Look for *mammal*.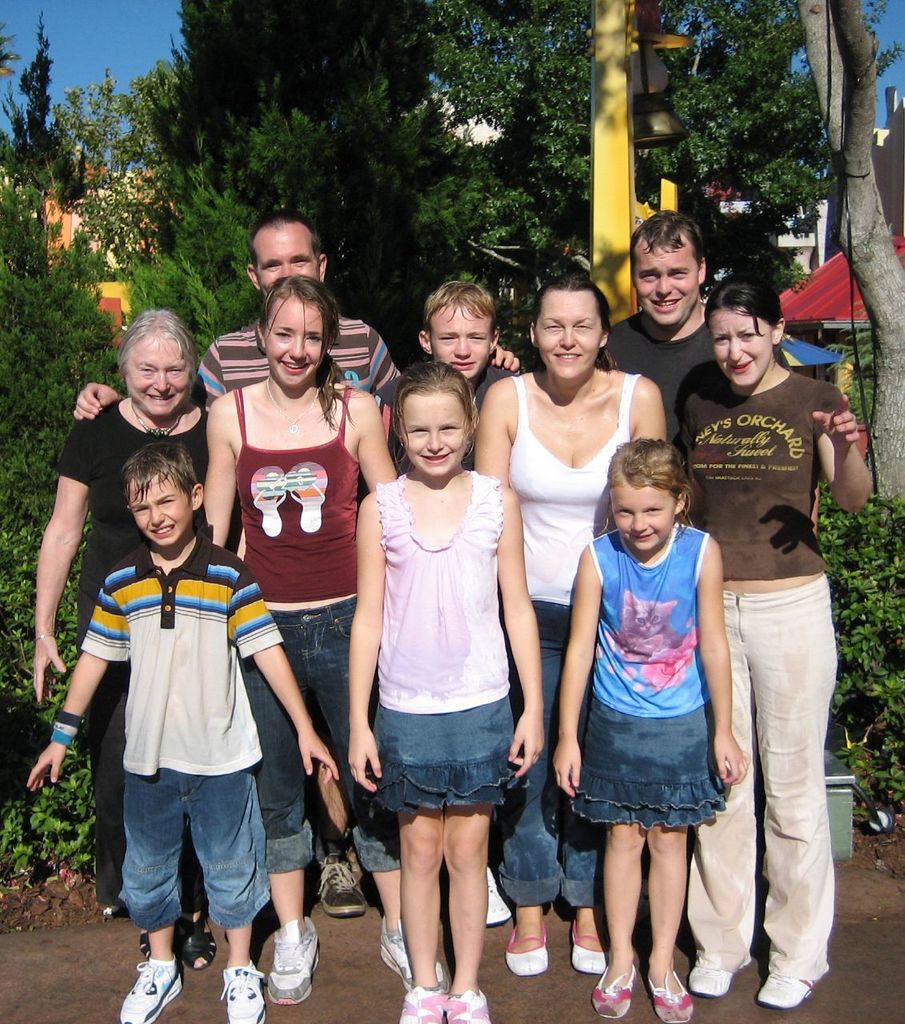
Found: [x1=70, y1=214, x2=526, y2=918].
